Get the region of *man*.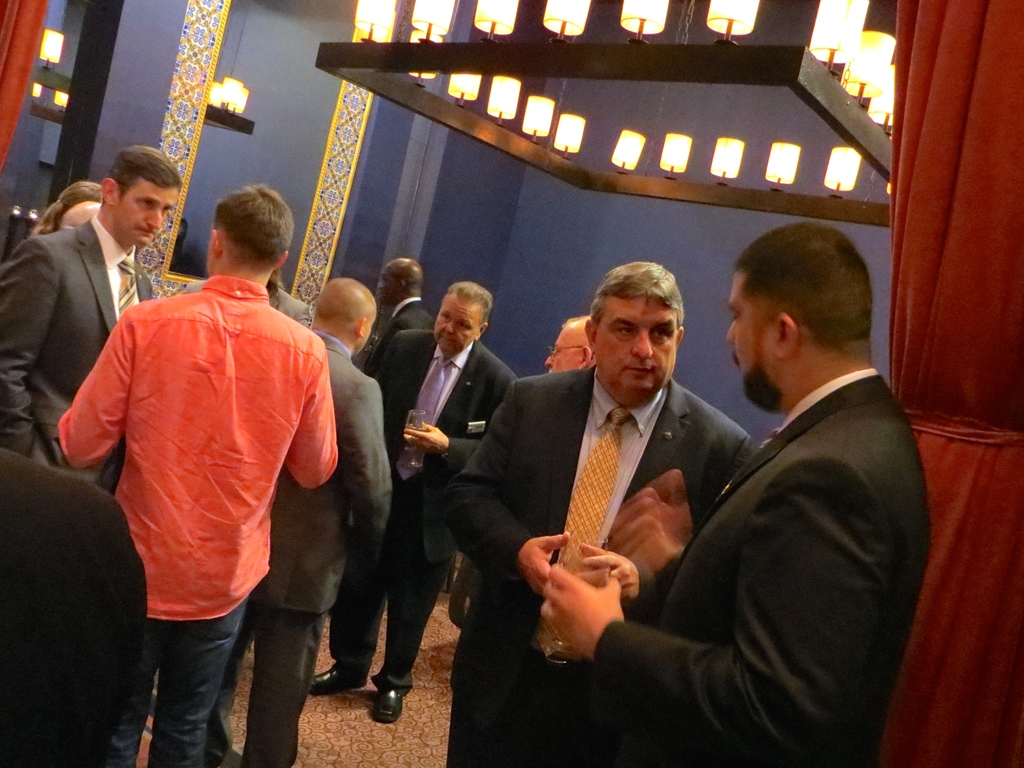
{"left": 301, "top": 276, "right": 518, "bottom": 728}.
